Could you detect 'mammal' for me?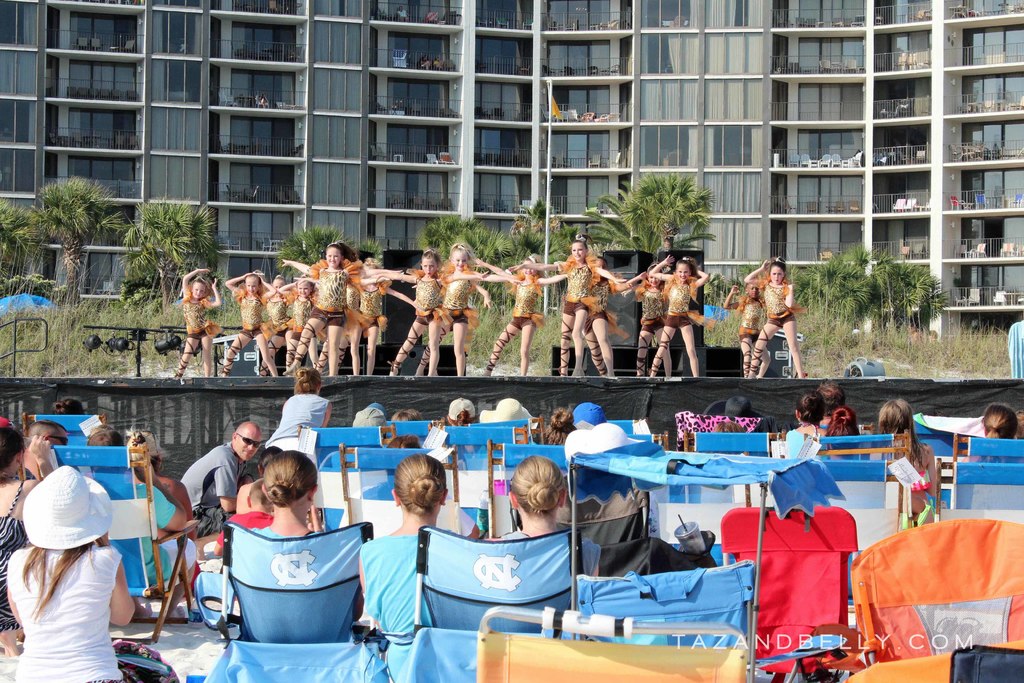
Detection result: [x1=12, y1=463, x2=138, y2=670].
